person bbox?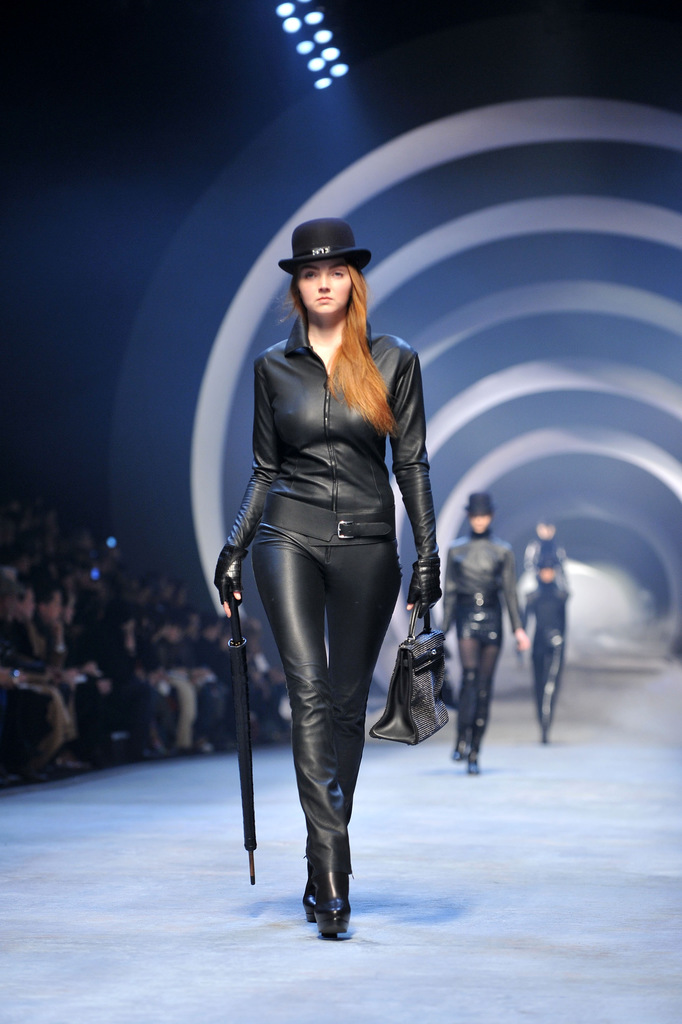
(left=217, top=218, right=439, bottom=938)
